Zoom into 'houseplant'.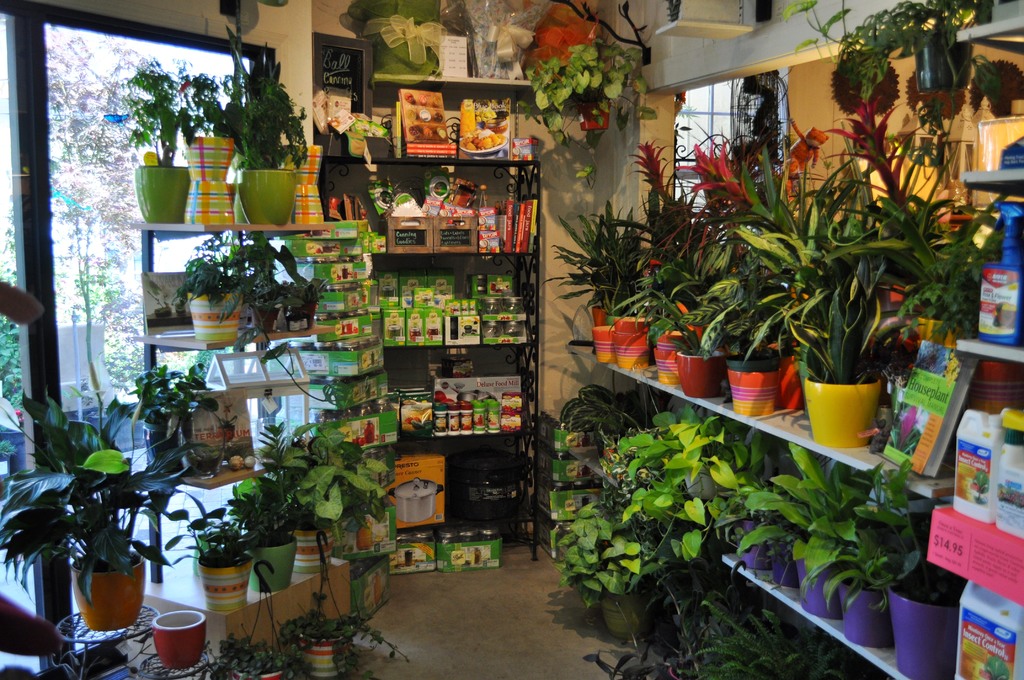
Zoom target: (left=0, top=387, right=205, bottom=629).
